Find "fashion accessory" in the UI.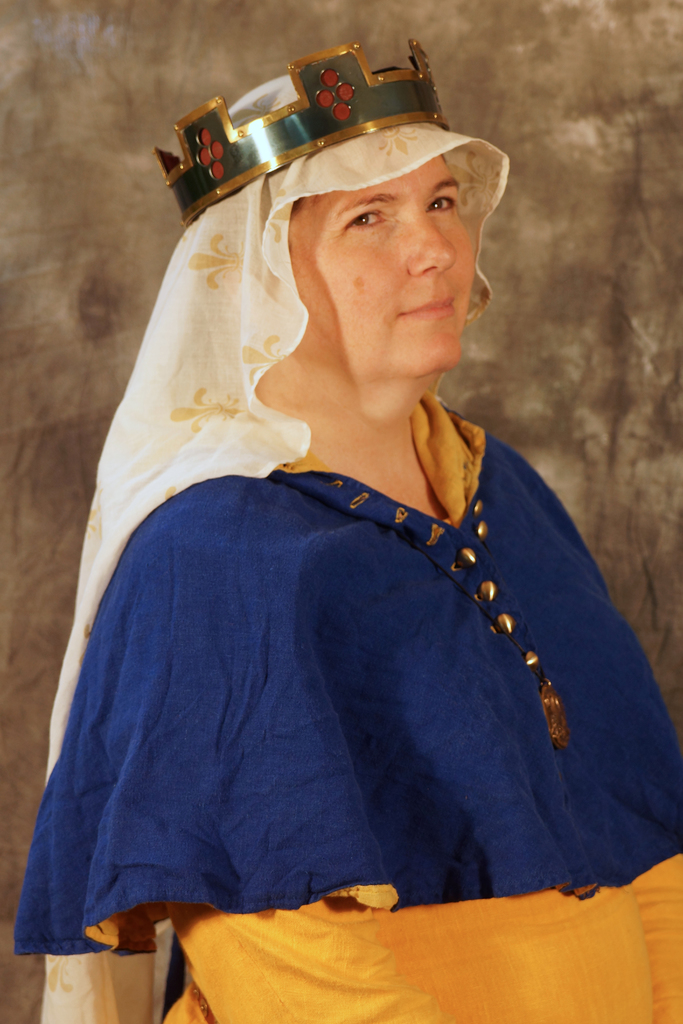
UI element at detection(151, 36, 452, 220).
